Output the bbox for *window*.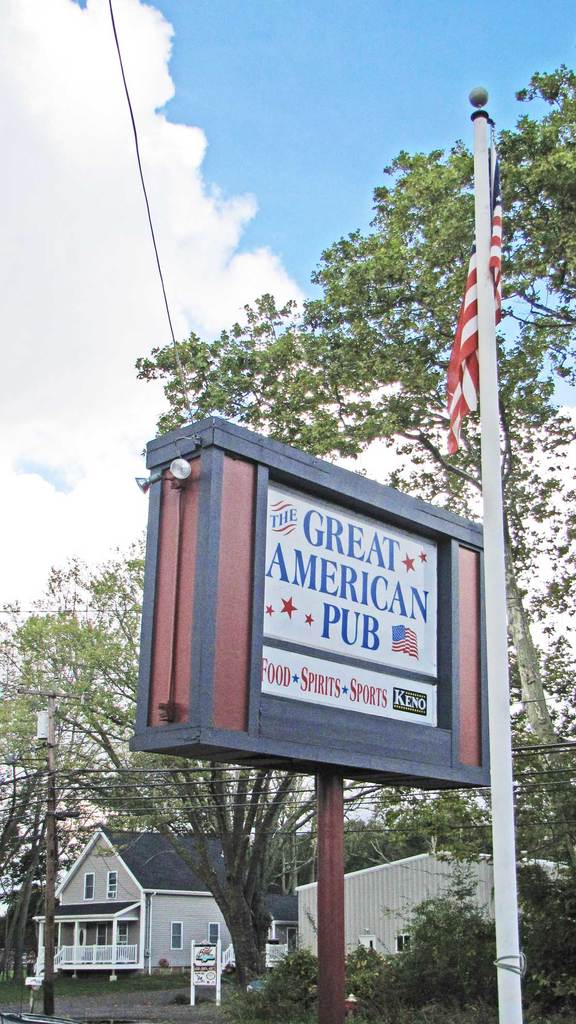
BBox(397, 932, 413, 954).
